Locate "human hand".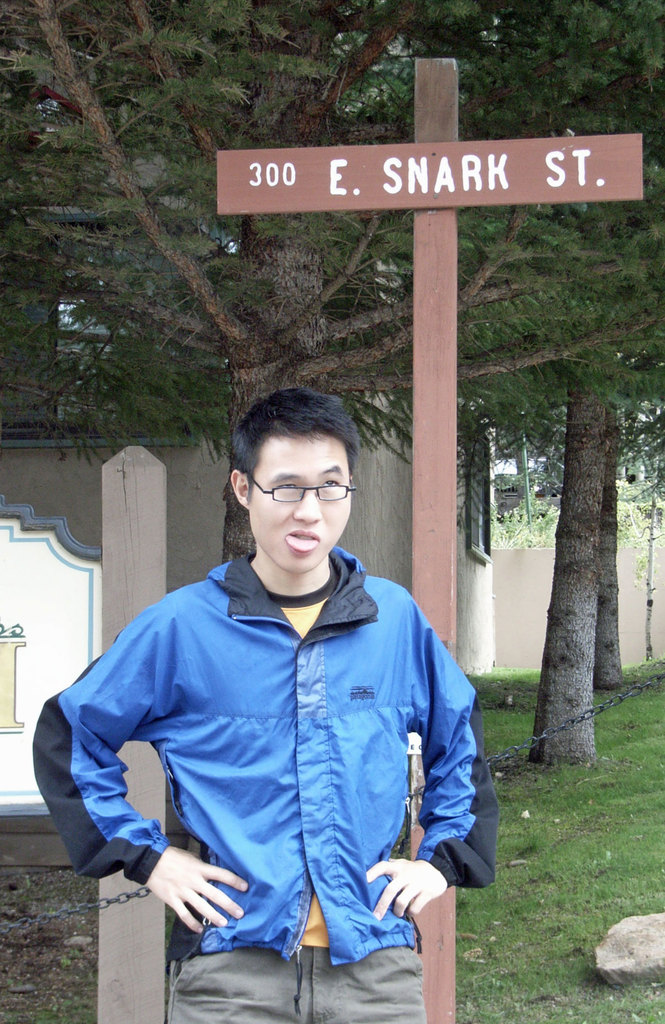
Bounding box: [x1=146, y1=846, x2=253, y2=935].
